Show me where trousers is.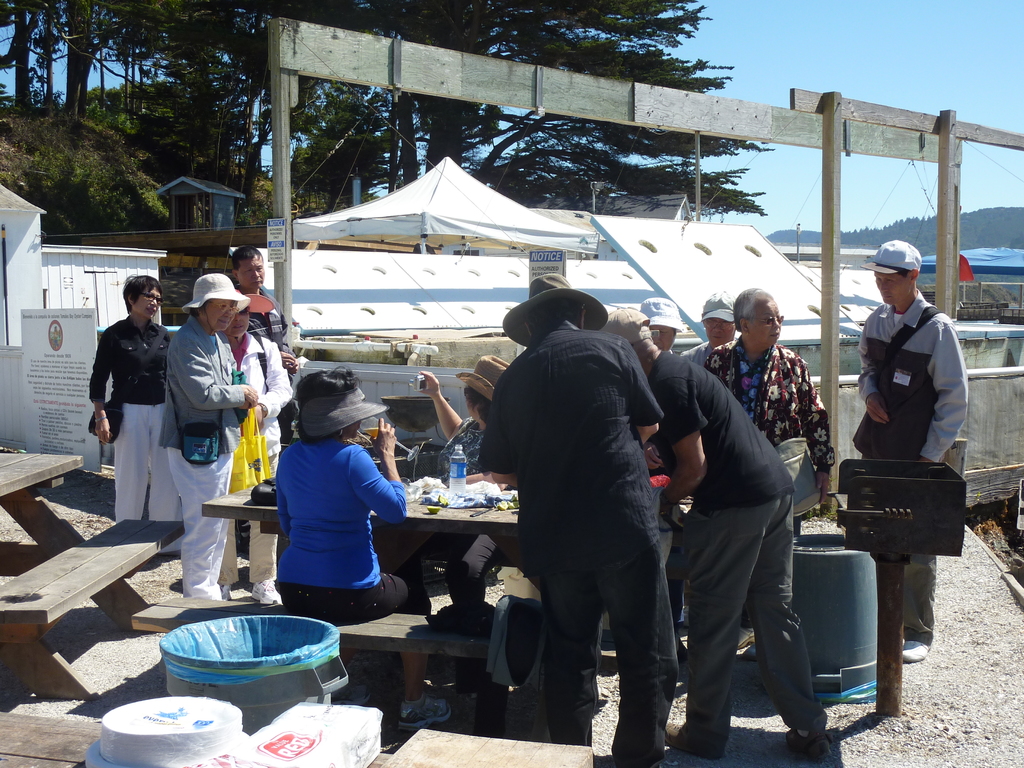
trousers is at 398,532,520,618.
